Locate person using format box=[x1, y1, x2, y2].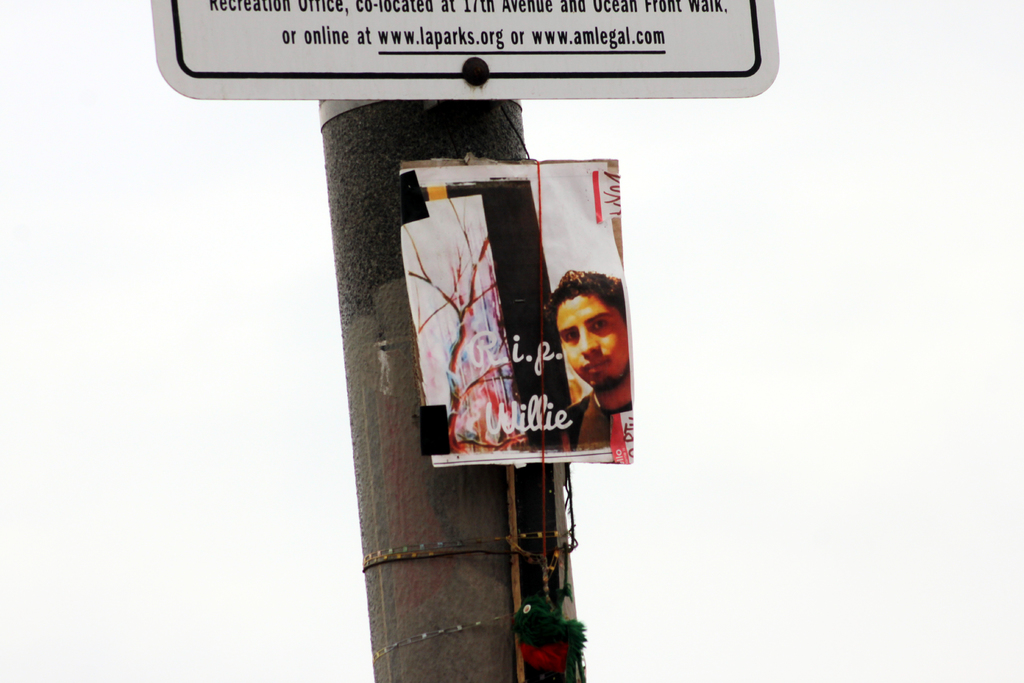
box=[518, 259, 636, 482].
